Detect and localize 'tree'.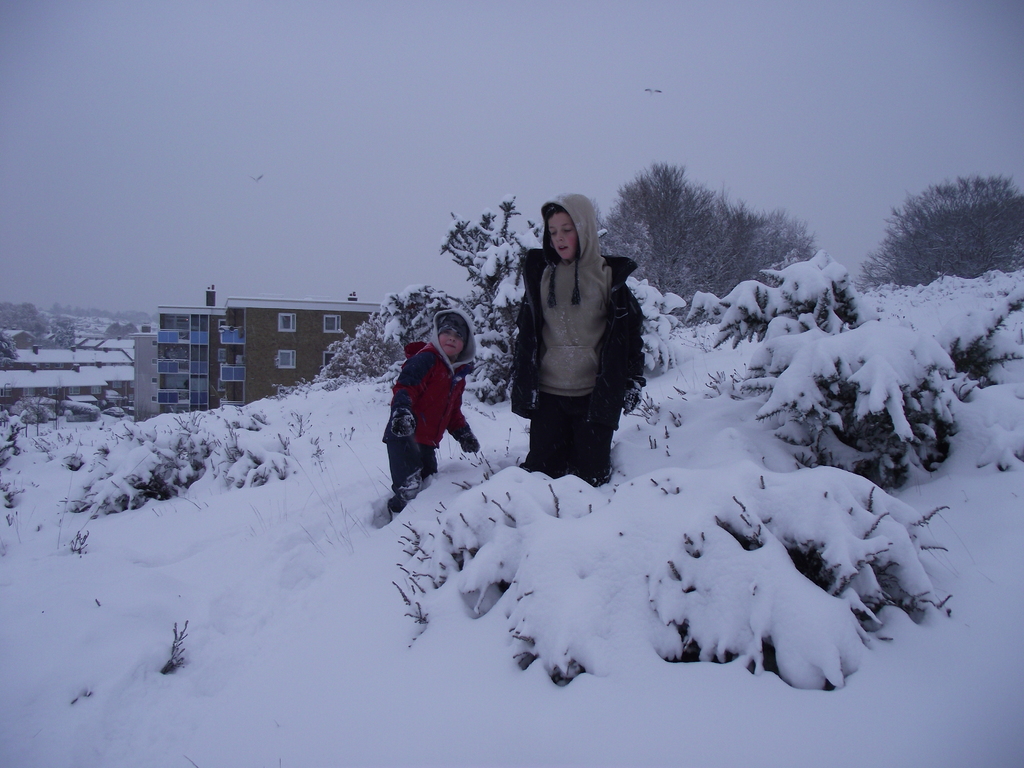
Localized at (x1=437, y1=193, x2=687, y2=405).
